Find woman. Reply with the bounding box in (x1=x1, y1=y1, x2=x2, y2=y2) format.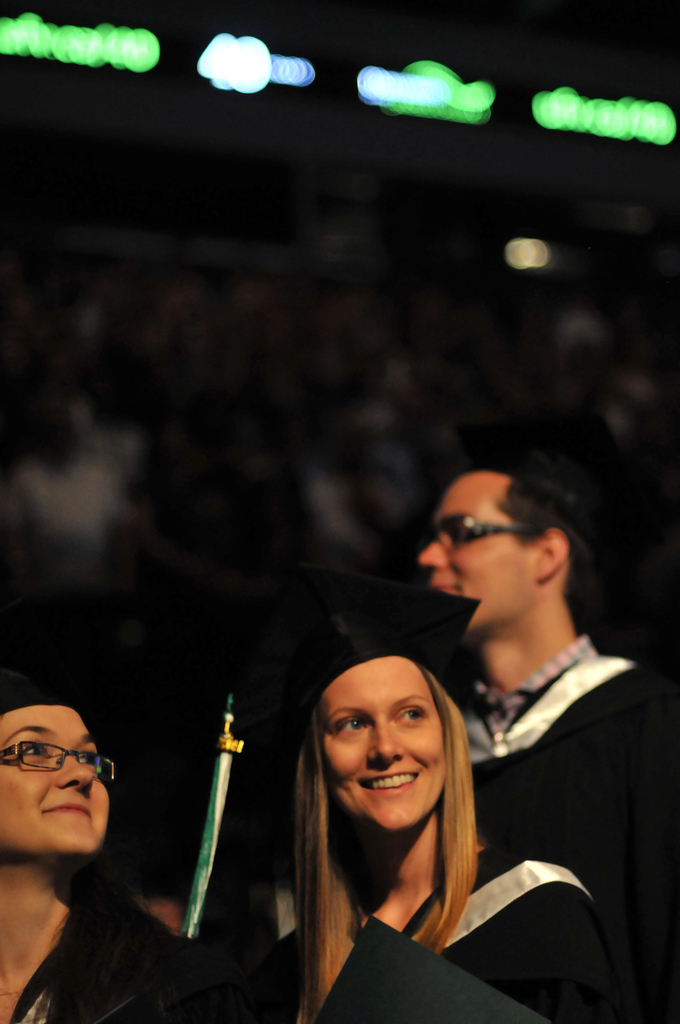
(x1=0, y1=691, x2=254, y2=1019).
